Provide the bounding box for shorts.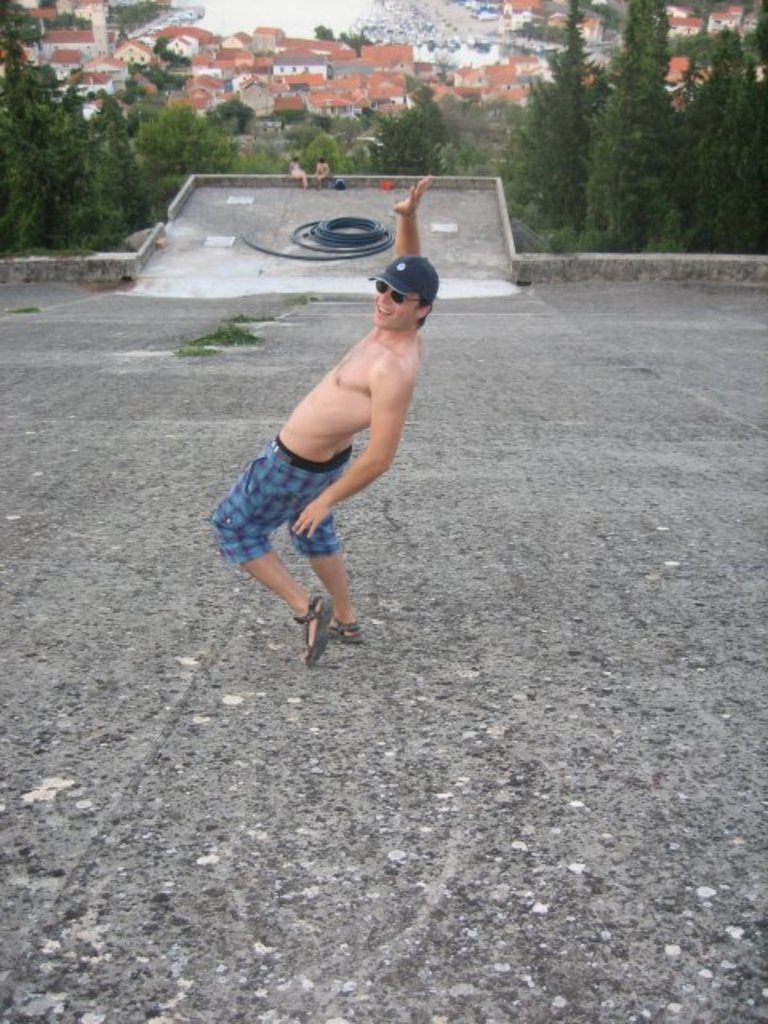
[x1=210, y1=430, x2=352, y2=563].
